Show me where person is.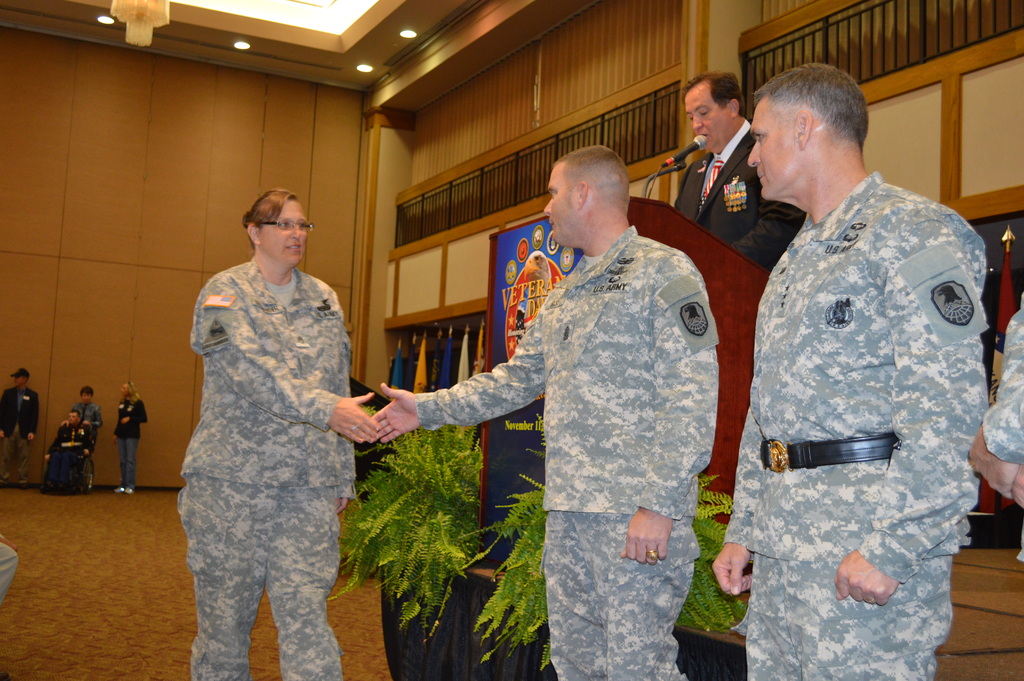
person is at {"x1": 0, "y1": 535, "x2": 18, "y2": 603}.
